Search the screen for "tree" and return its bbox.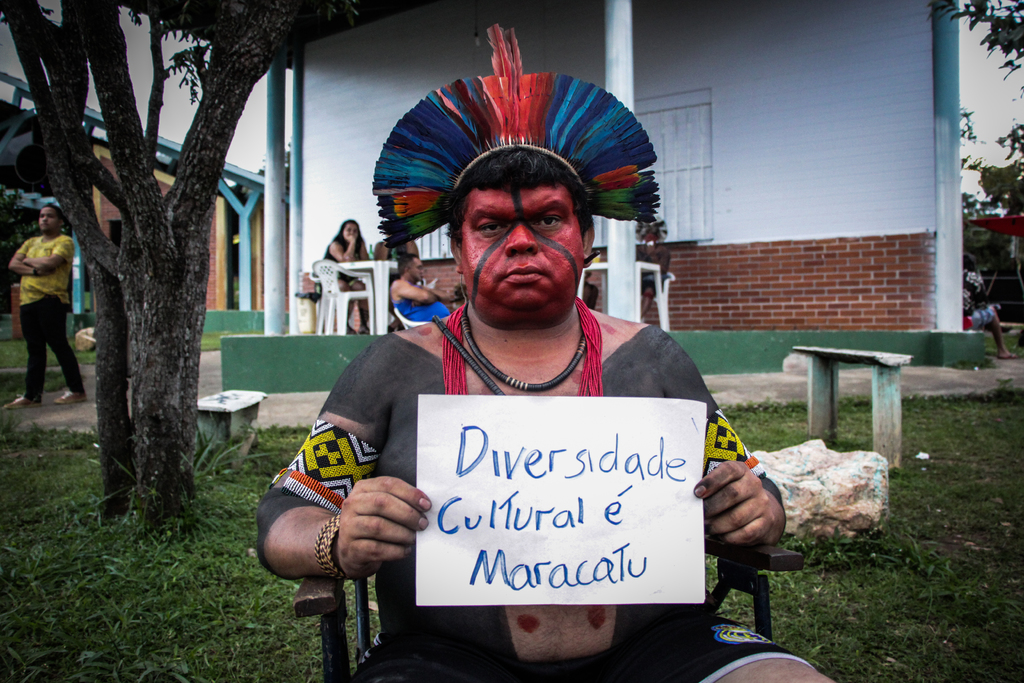
Found: (x1=929, y1=0, x2=1023, y2=78).
